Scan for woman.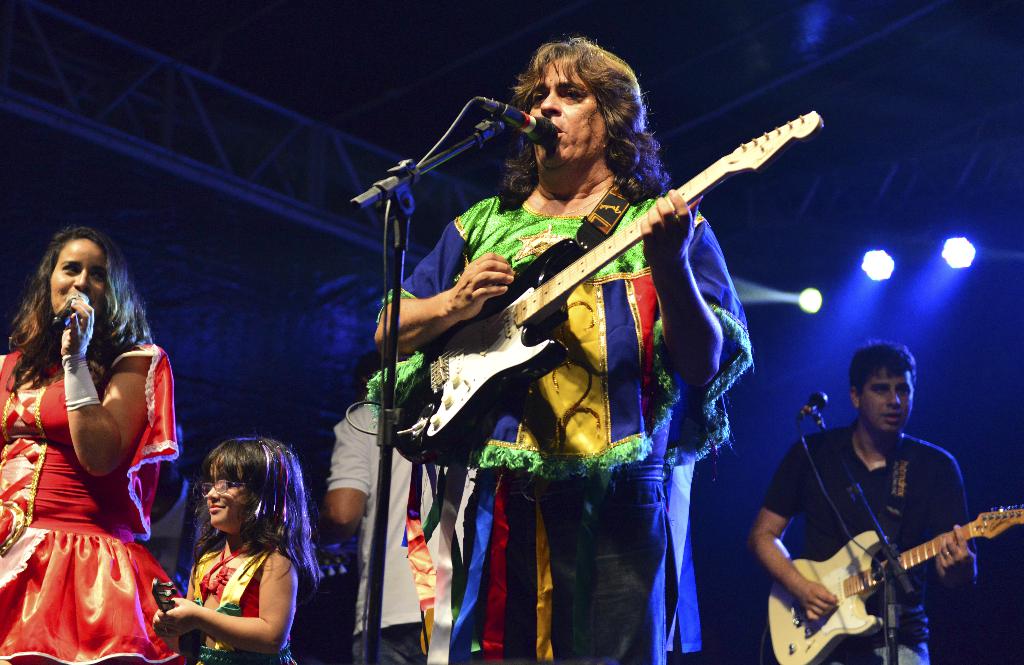
Scan result: left=1, top=211, right=184, bottom=662.
